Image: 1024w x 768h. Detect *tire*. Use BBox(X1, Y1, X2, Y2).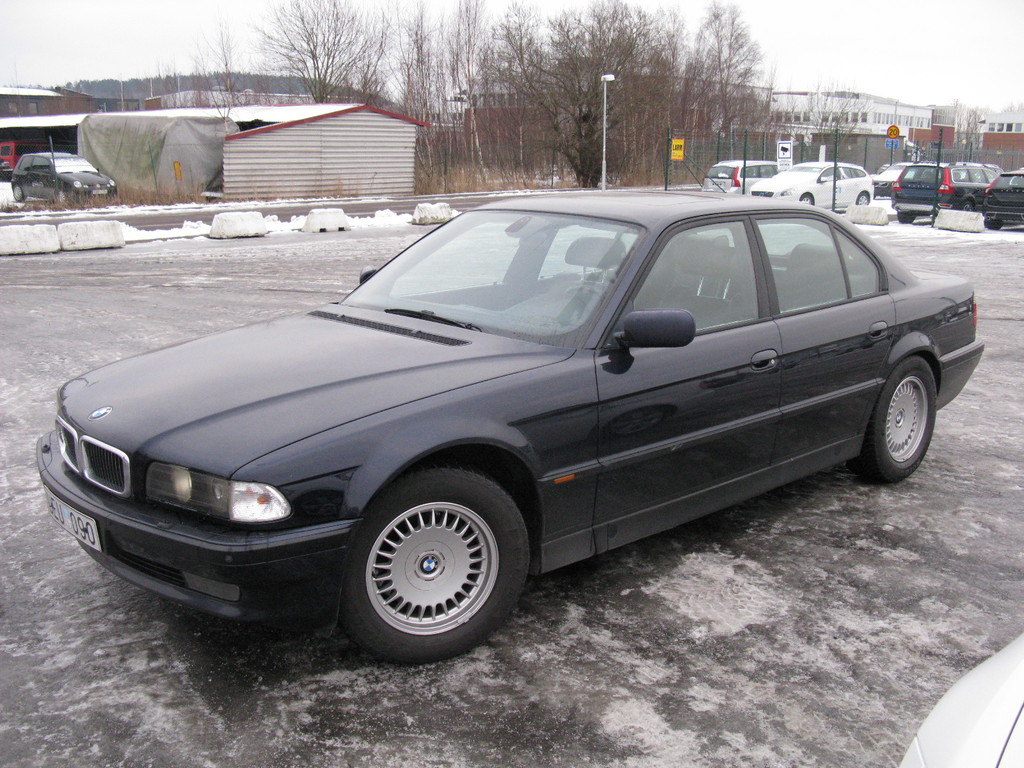
BBox(986, 223, 1001, 230).
